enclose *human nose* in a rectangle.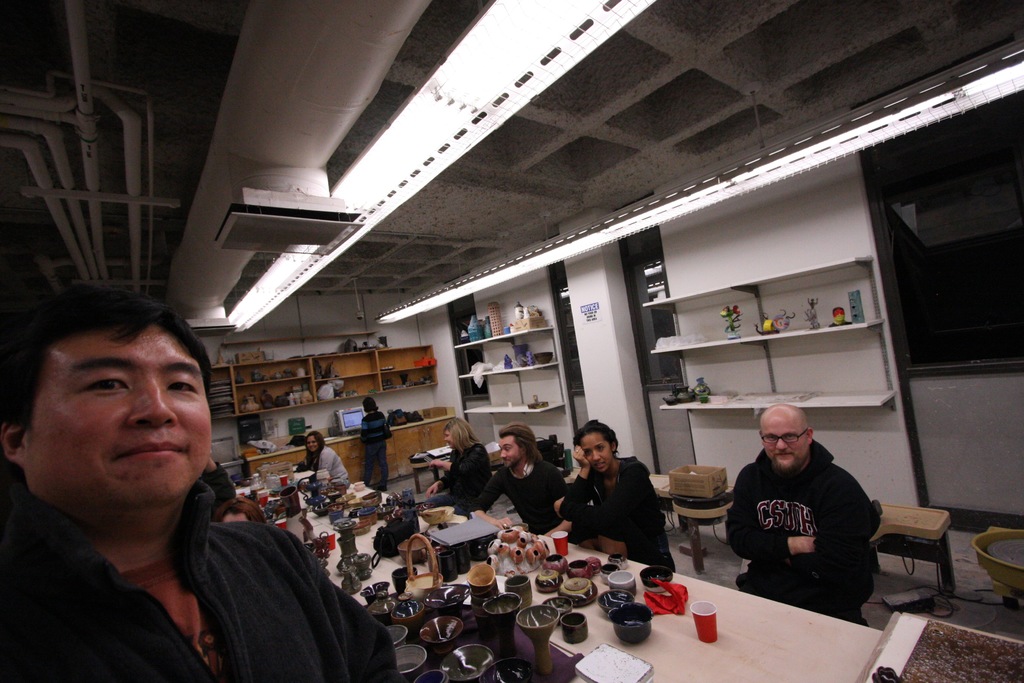
x1=124, y1=380, x2=177, y2=428.
